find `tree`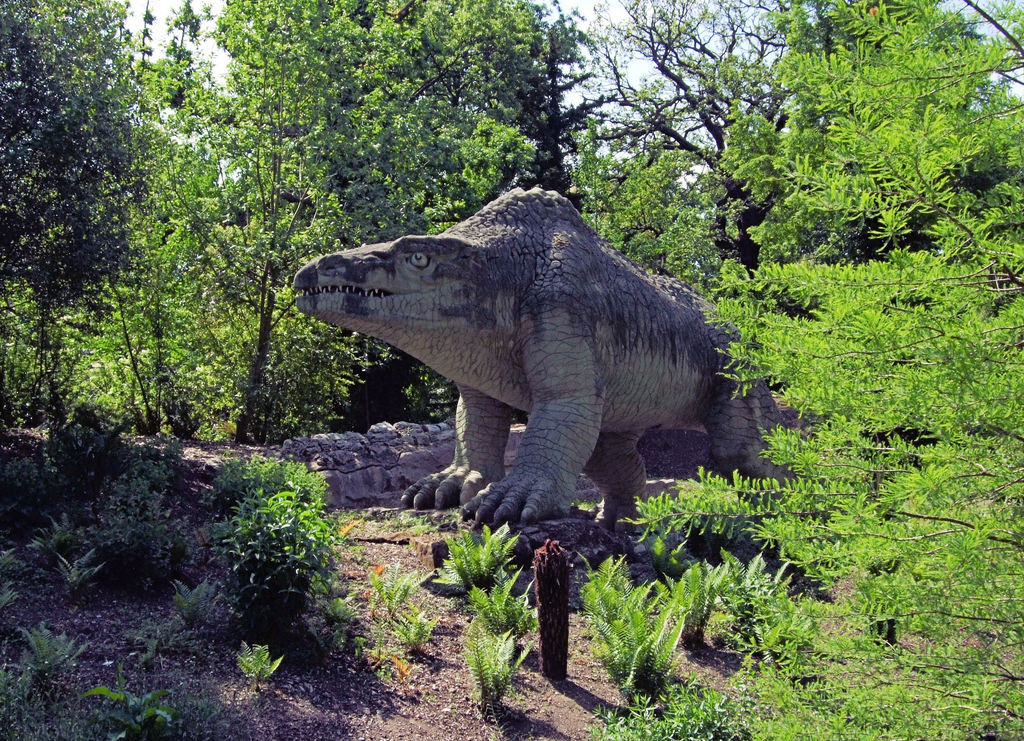
(left=383, top=0, right=588, bottom=282)
